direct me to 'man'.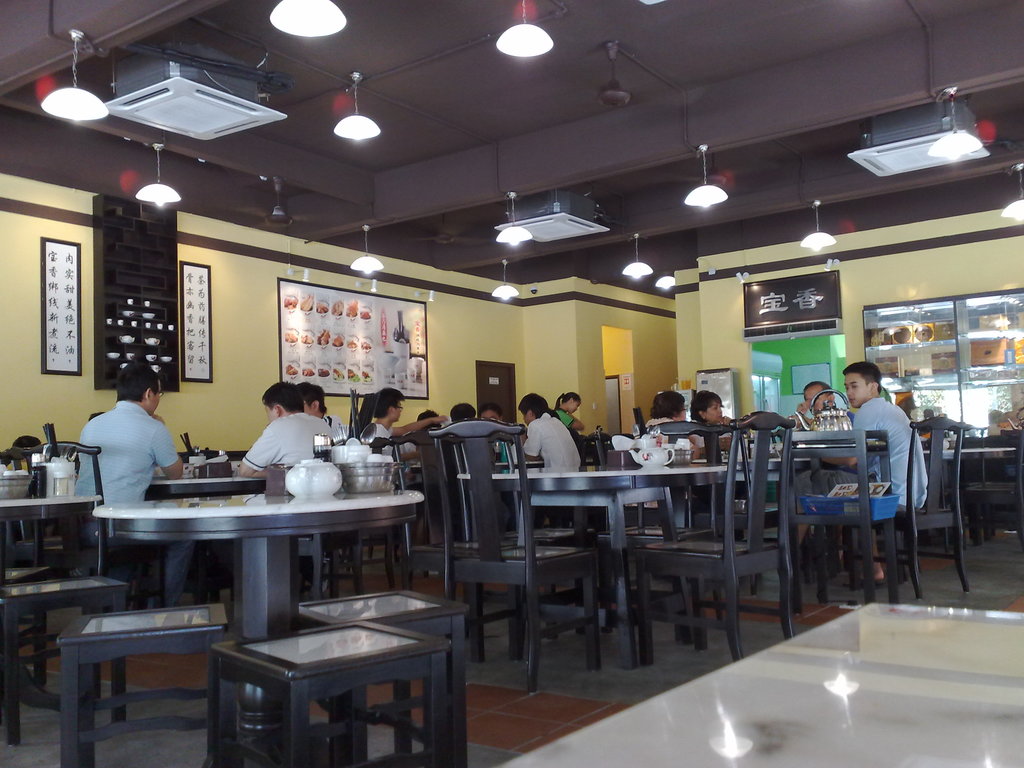
Direction: crop(479, 412, 519, 476).
